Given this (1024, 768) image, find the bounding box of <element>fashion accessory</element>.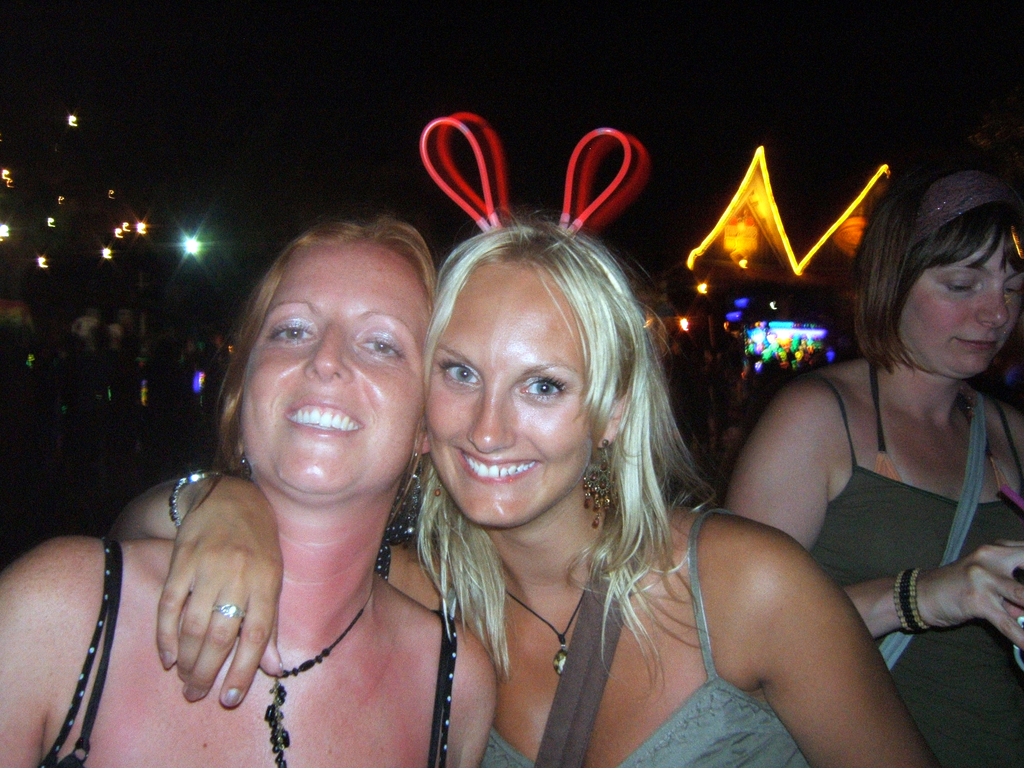
{"left": 431, "top": 475, "right": 446, "bottom": 497}.
